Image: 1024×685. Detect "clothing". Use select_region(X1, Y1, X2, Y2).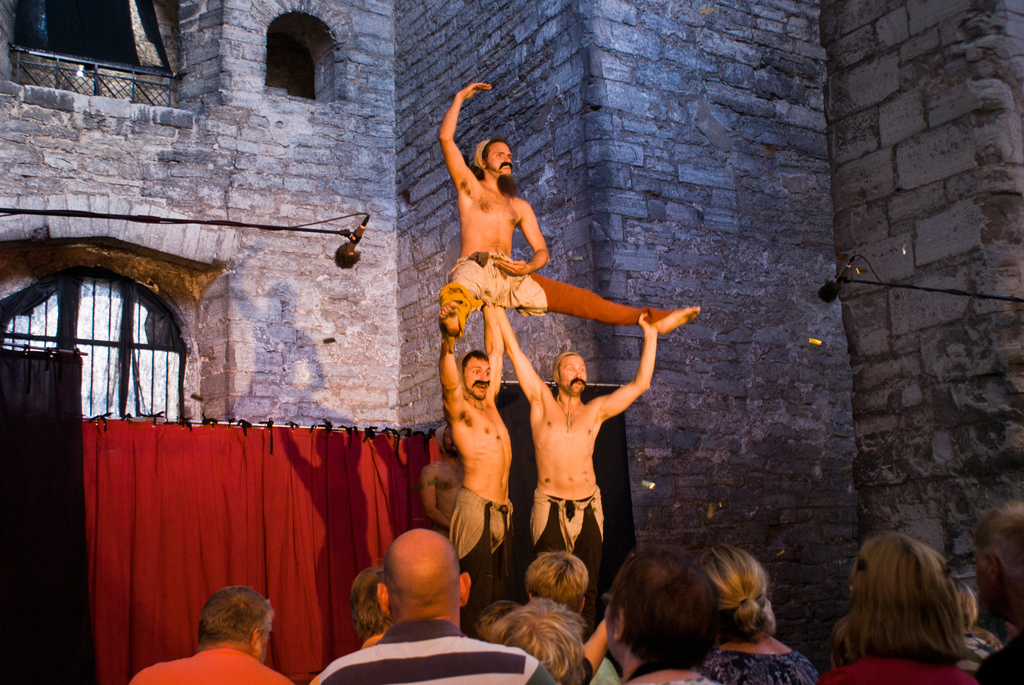
select_region(527, 487, 607, 644).
